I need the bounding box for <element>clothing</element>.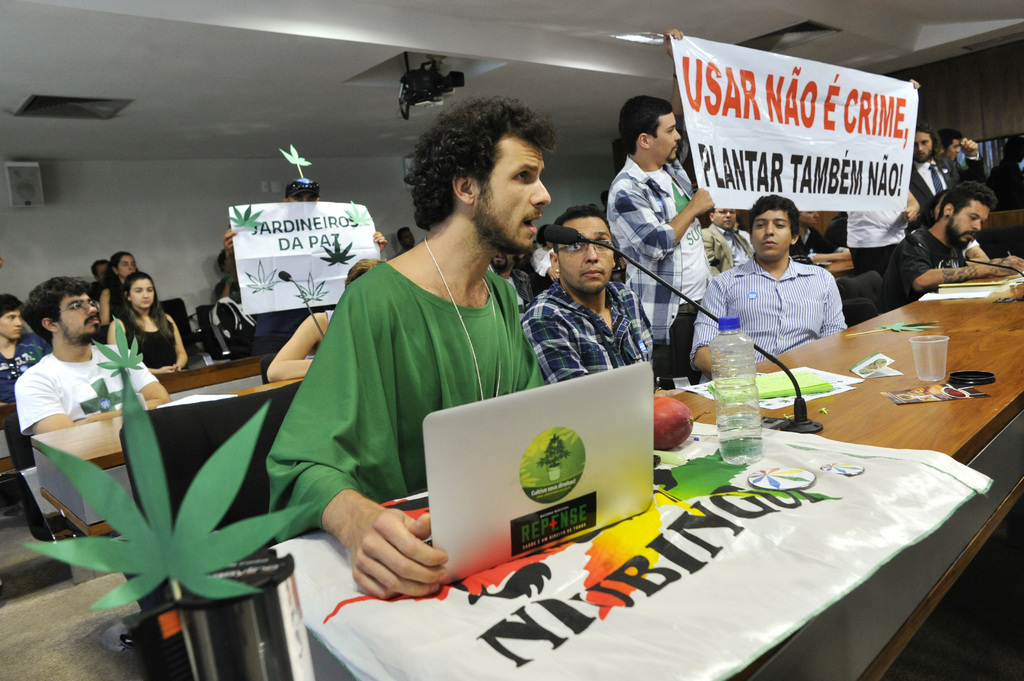
Here it is: (x1=17, y1=339, x2=154, y2=437).
